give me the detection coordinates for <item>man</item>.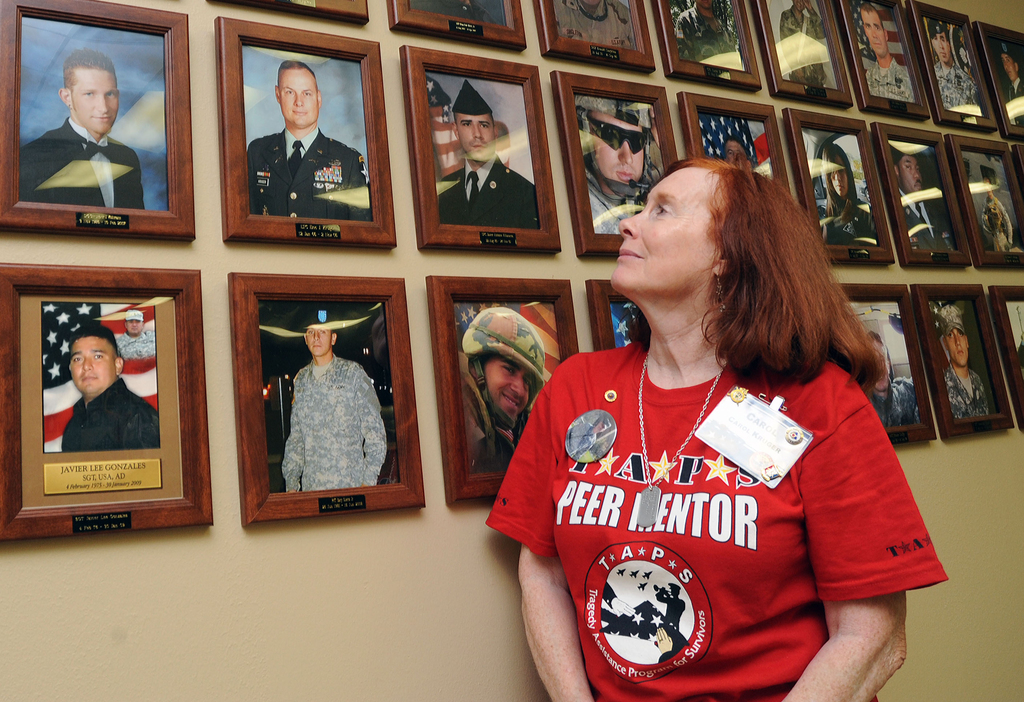
865 1 920 104.
